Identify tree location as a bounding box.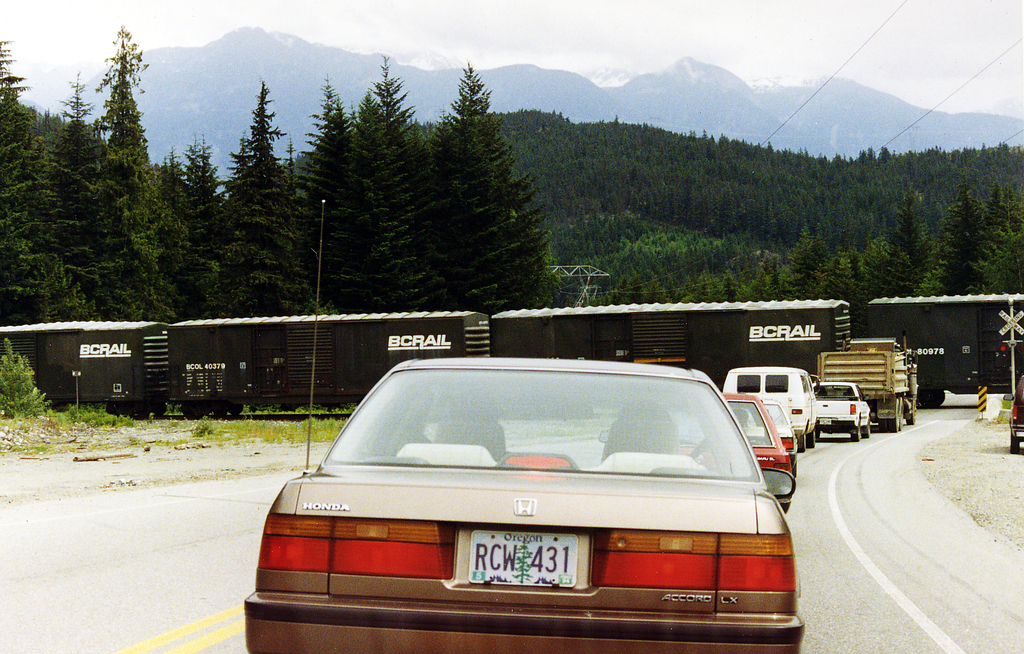
x1=339 y1=44 x2=409 y2=304.
